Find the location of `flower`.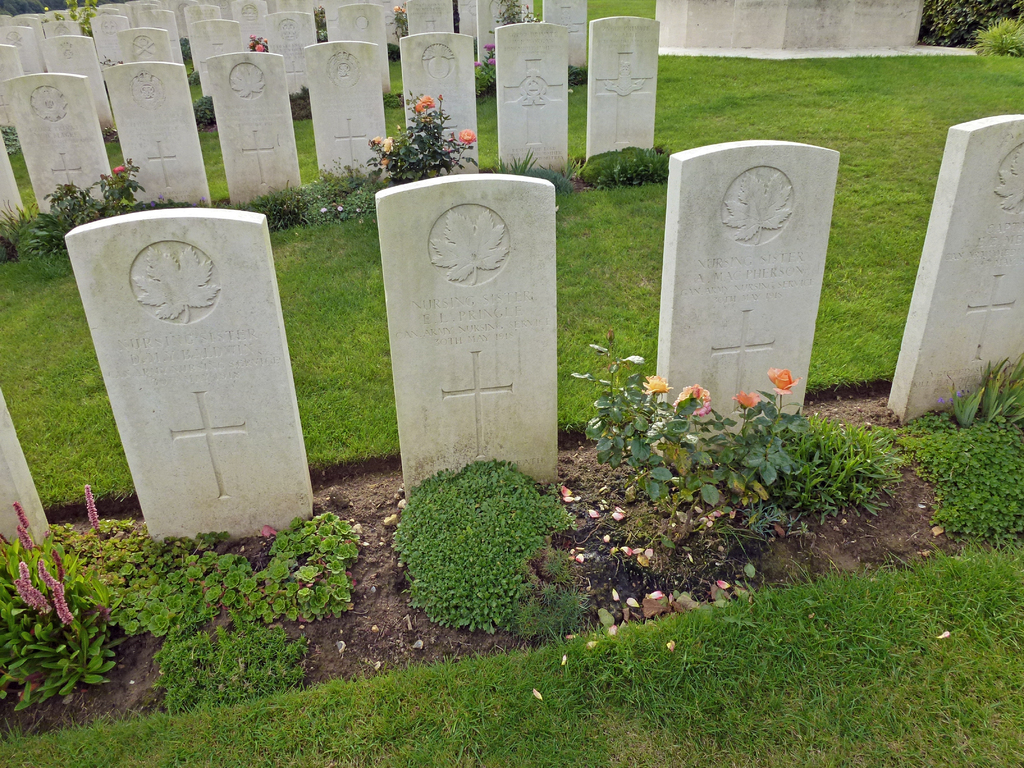
Location: box(337, 205, 345, 214).
